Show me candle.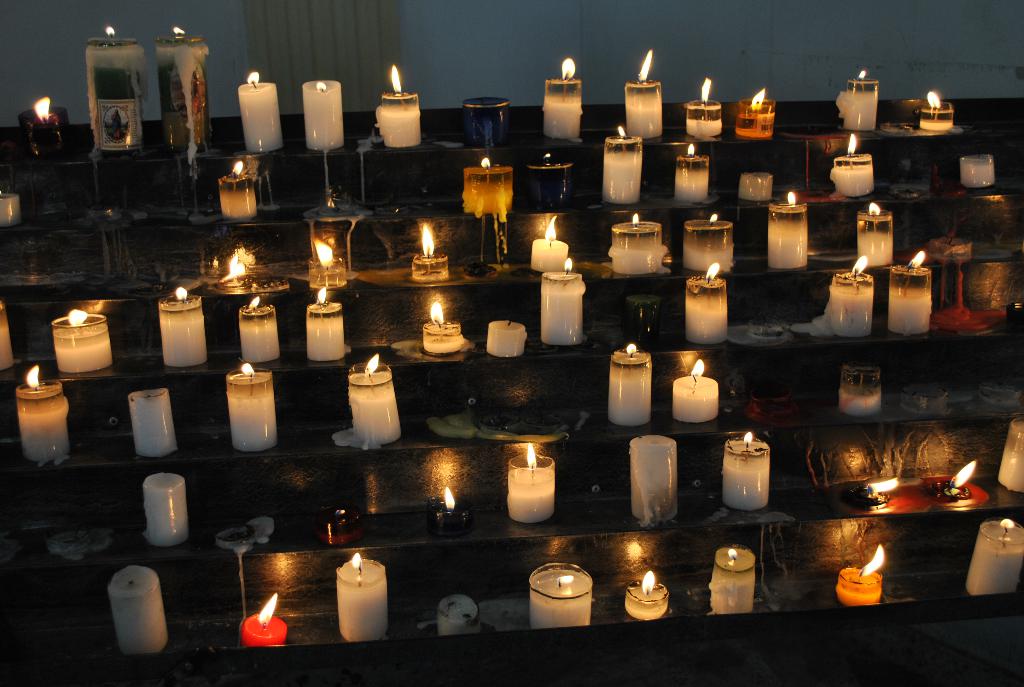
candle is here: locate(673, 144, 712, 206).
